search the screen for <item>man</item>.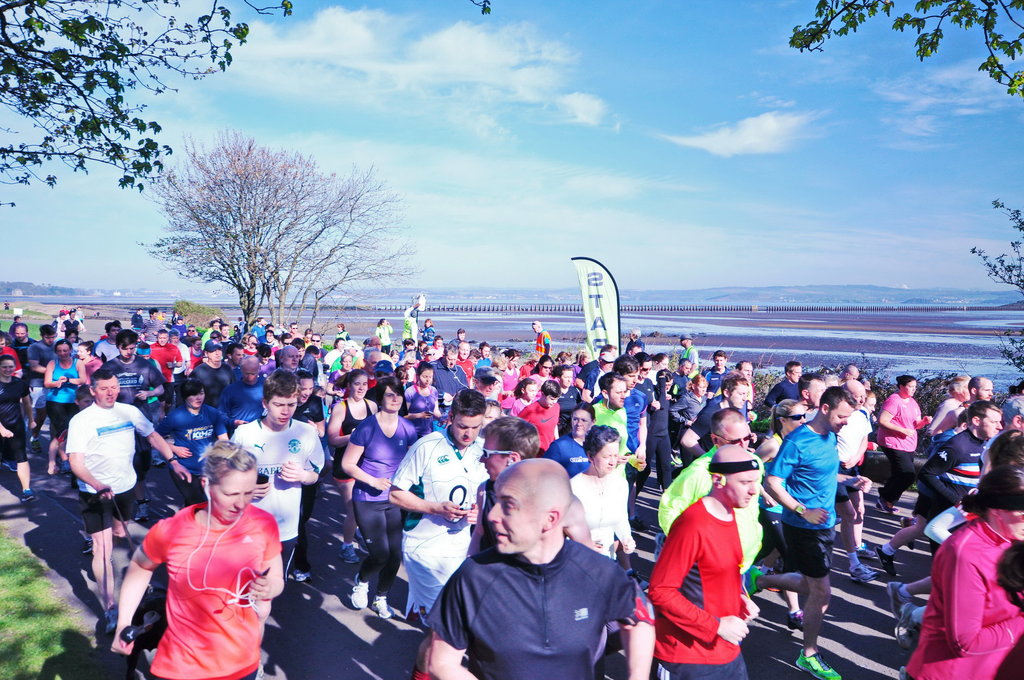
Found at 344:349:391:401.
